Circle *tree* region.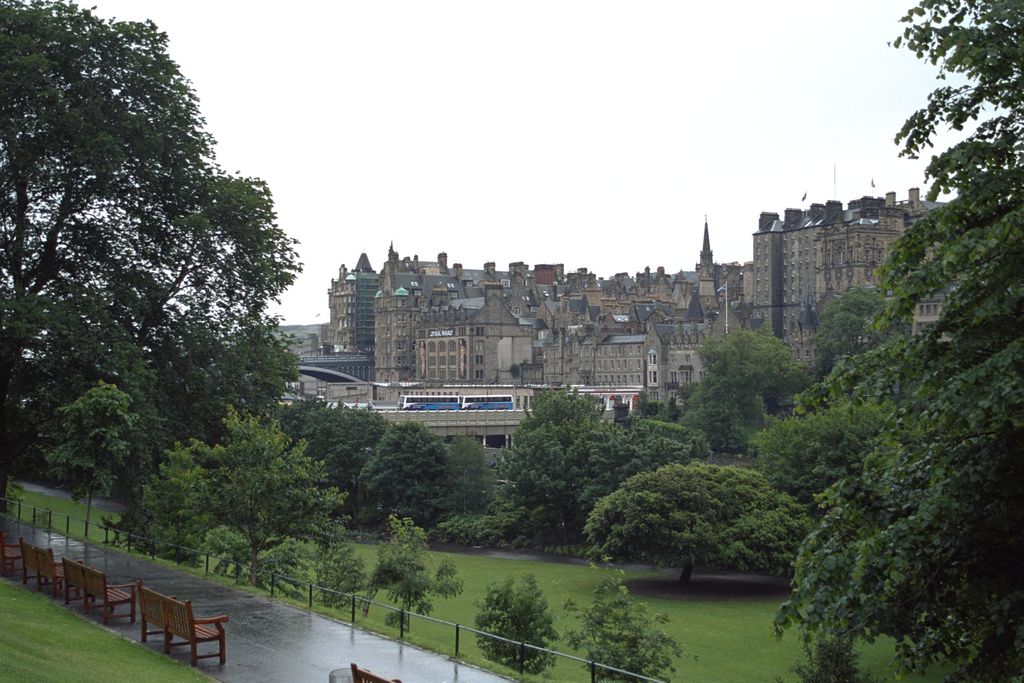
Region: l=178, t=403, r=355, b=592.
